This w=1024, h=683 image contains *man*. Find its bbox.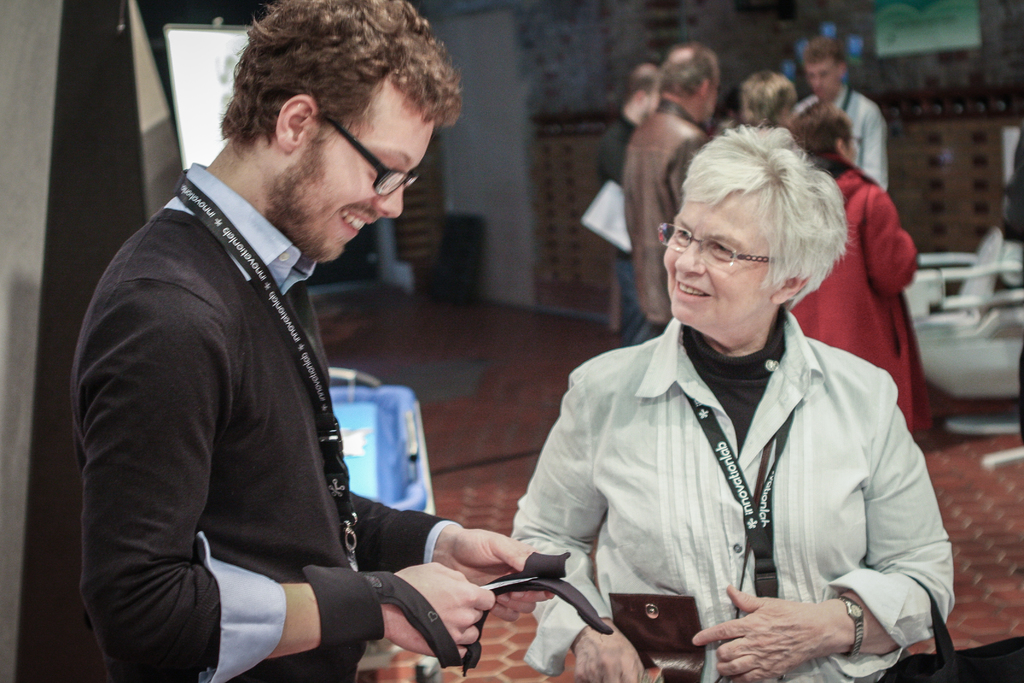
(781,37,892,195).
